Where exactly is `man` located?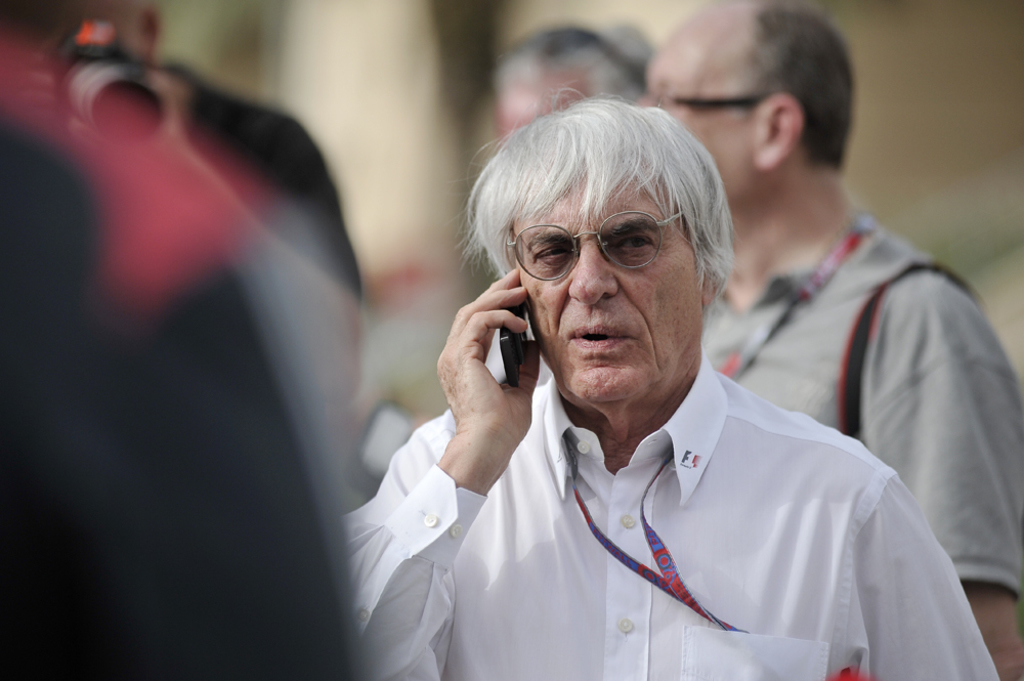
Its bounding box is crop(498, 14, 649, 142).
